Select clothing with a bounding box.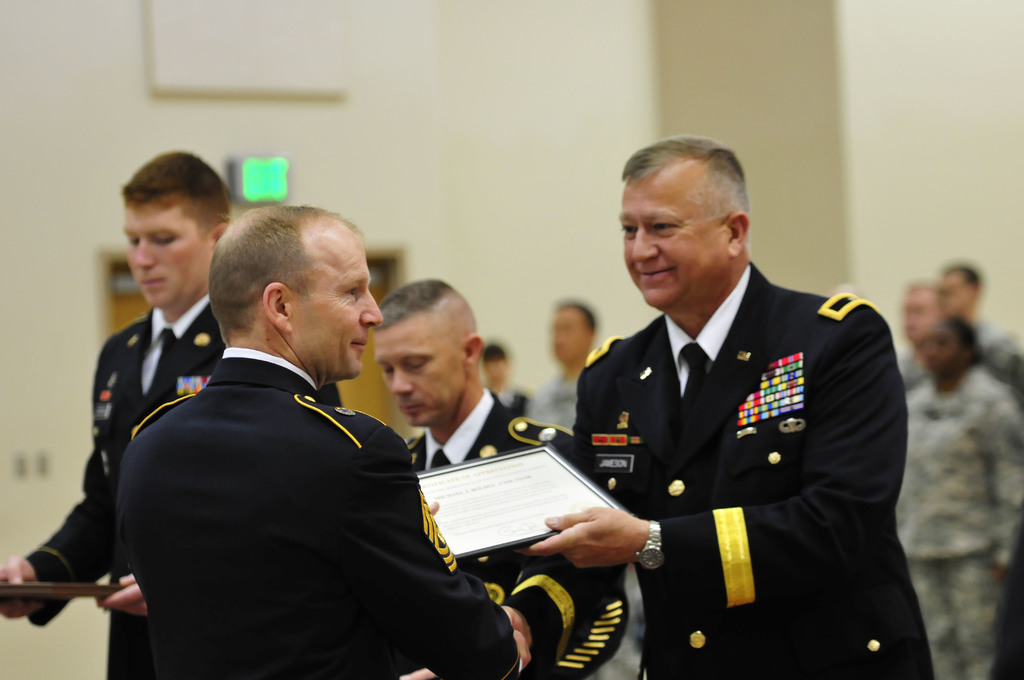
[x1=972, y1=321, x2=1023, y2=393].
